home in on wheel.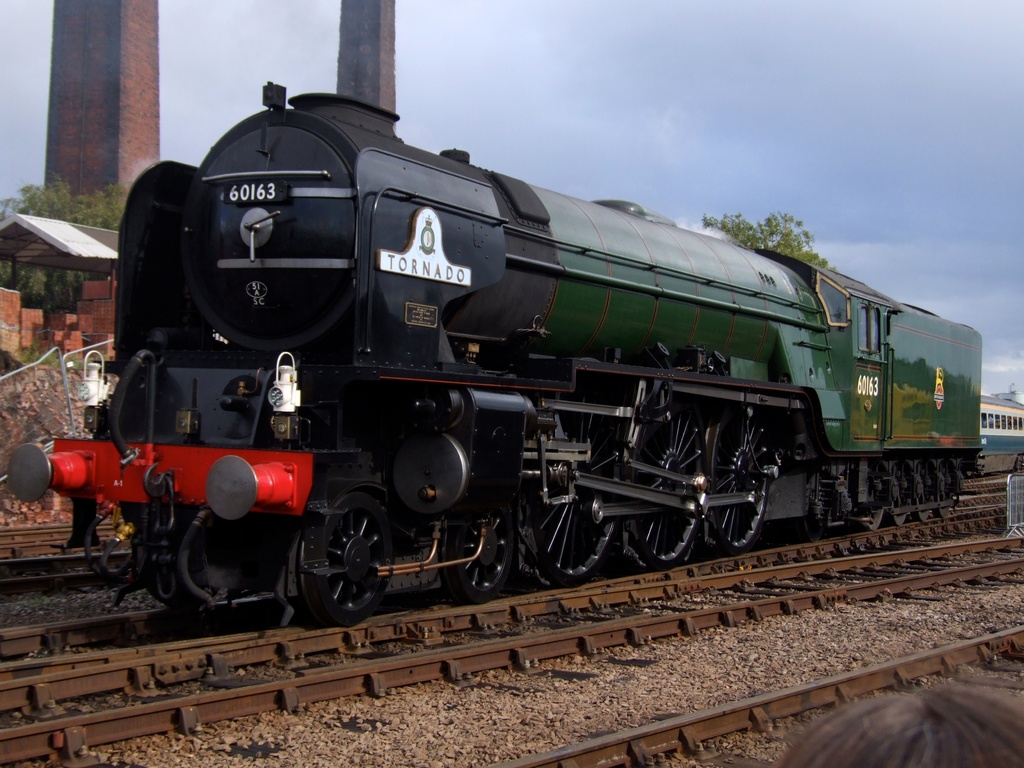
Homed in at BBox(806, 512, 829, 542).
